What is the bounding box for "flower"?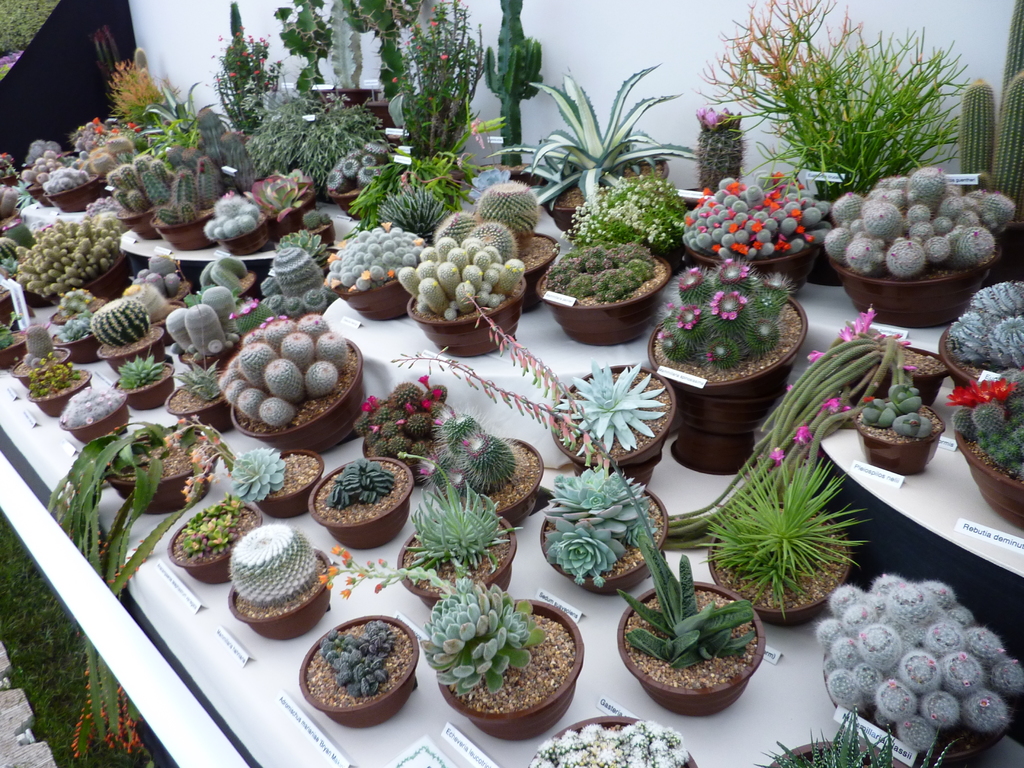
(710, 291, 742, 317).
